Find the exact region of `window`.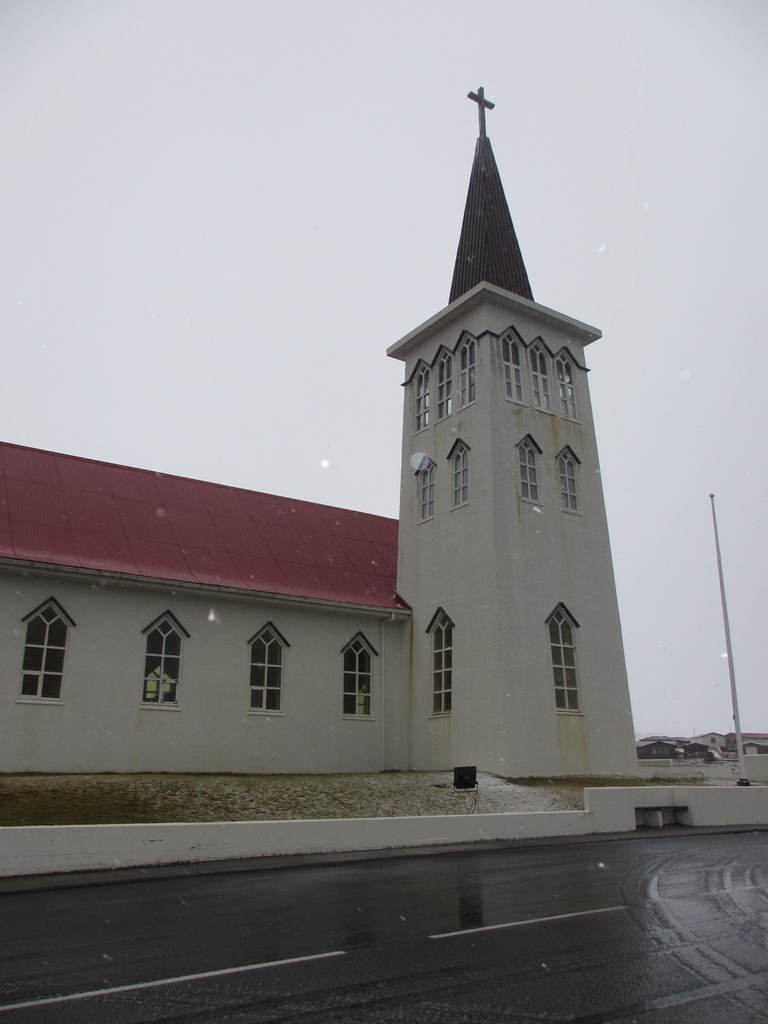
Exact region: pyautogui.locateOnScreen(430, 610, 454, 715).
